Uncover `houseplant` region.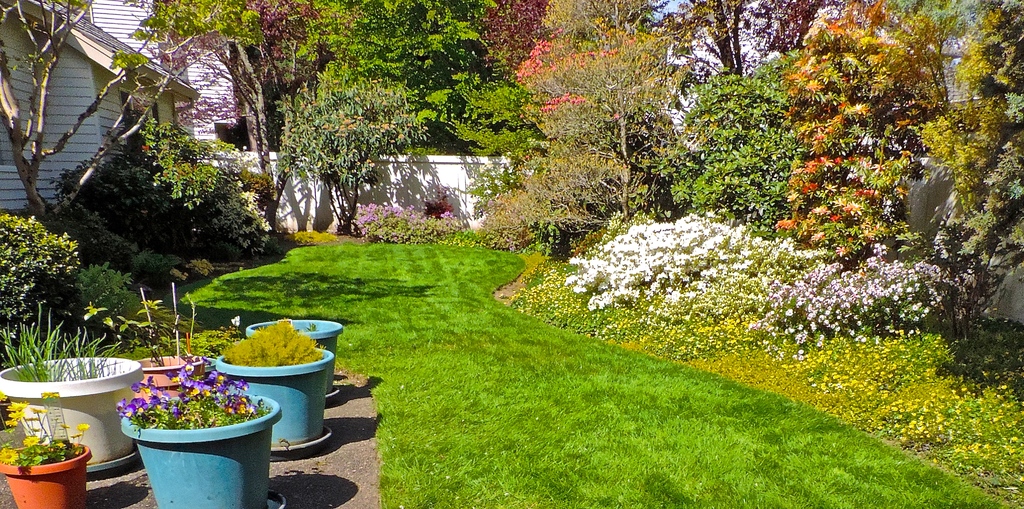
Uncovered: 119, 358, 273, 506.
